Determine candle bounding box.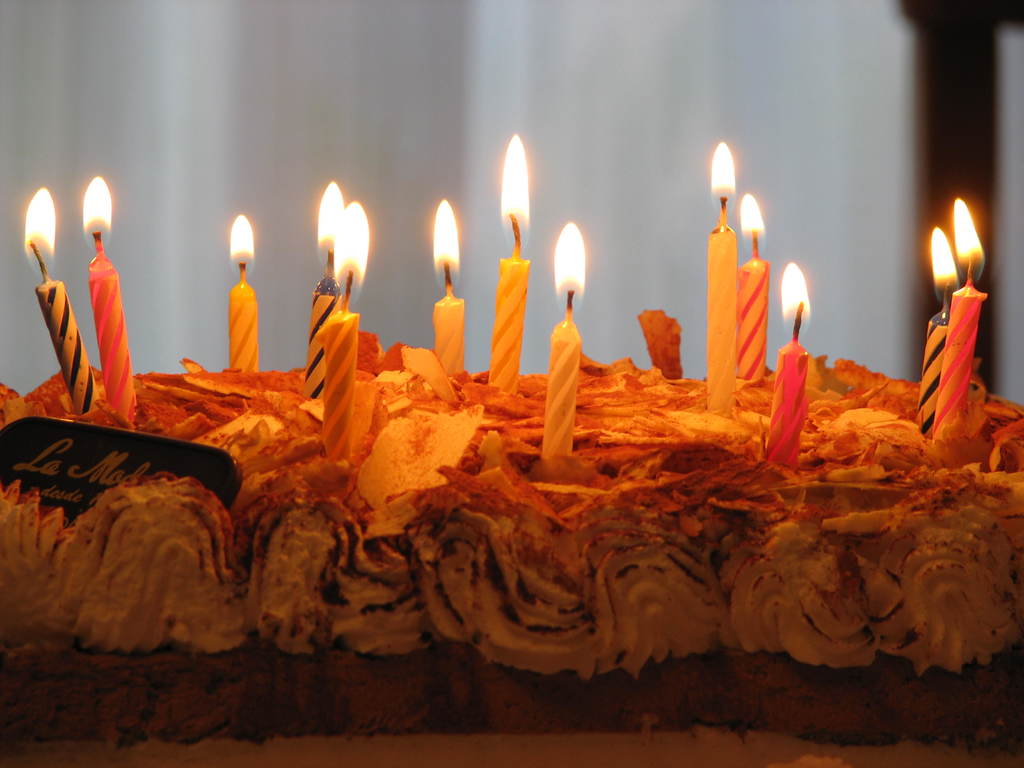
Determined: 322:203:367:457.
